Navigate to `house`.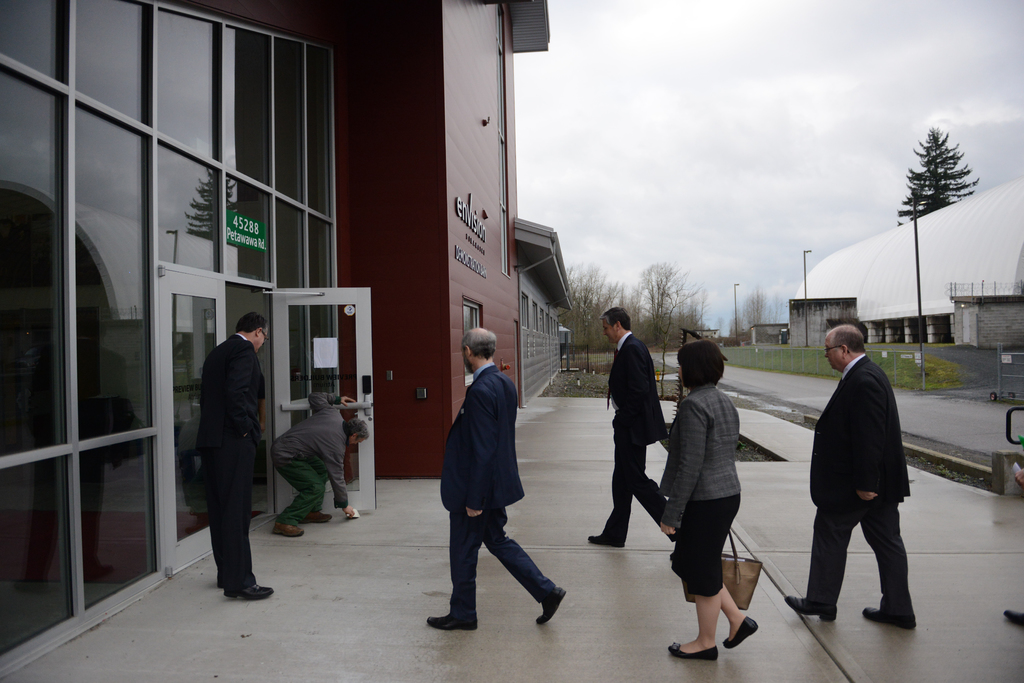
Navigation target: x1=519, y1=217, x2=578, y2=412.
